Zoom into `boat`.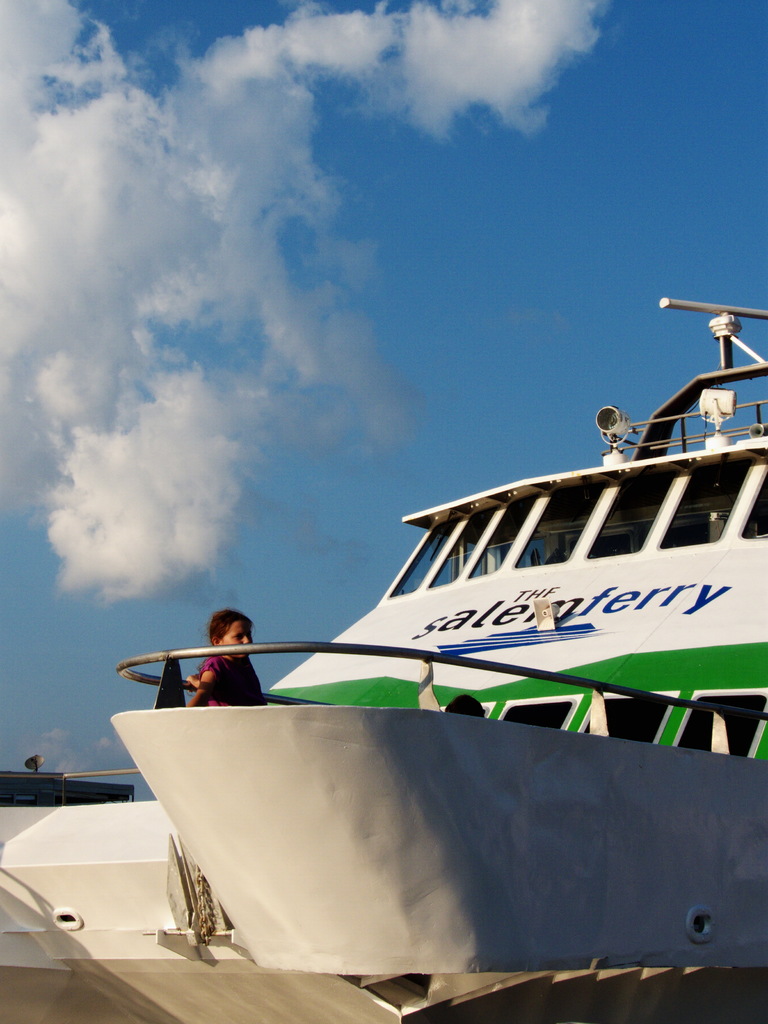
Zoom target: 68/329/740/977.
